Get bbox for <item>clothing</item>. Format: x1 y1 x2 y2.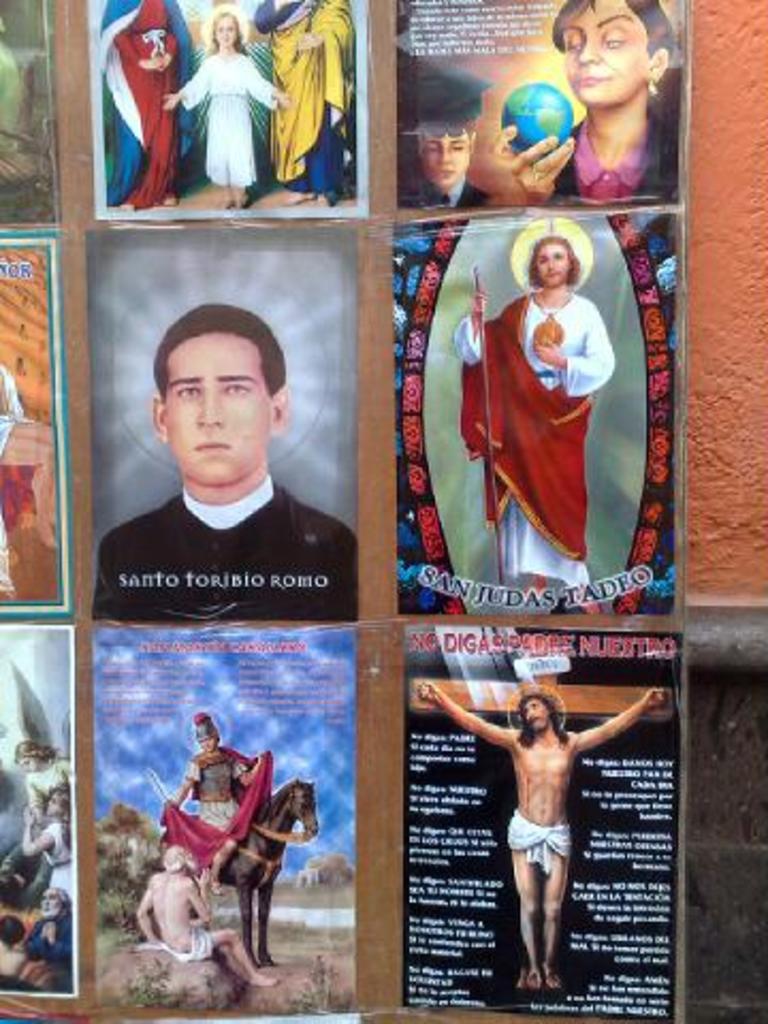
188 740 245 823.
